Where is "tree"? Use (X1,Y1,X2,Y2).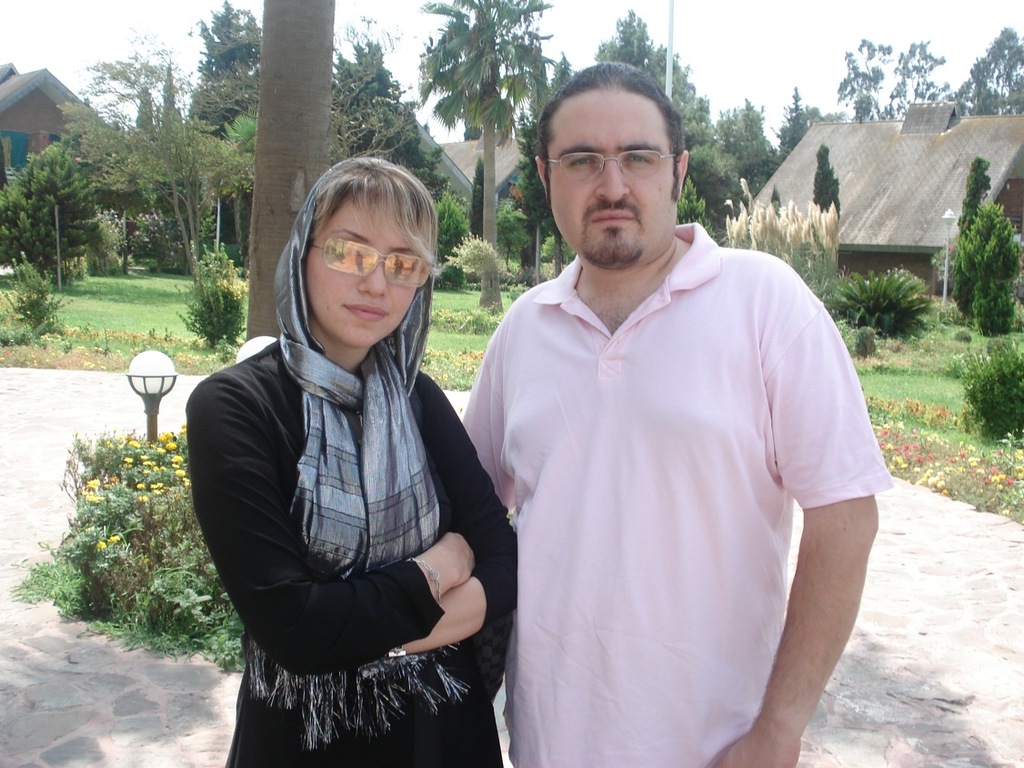
(7,119,85,259).
